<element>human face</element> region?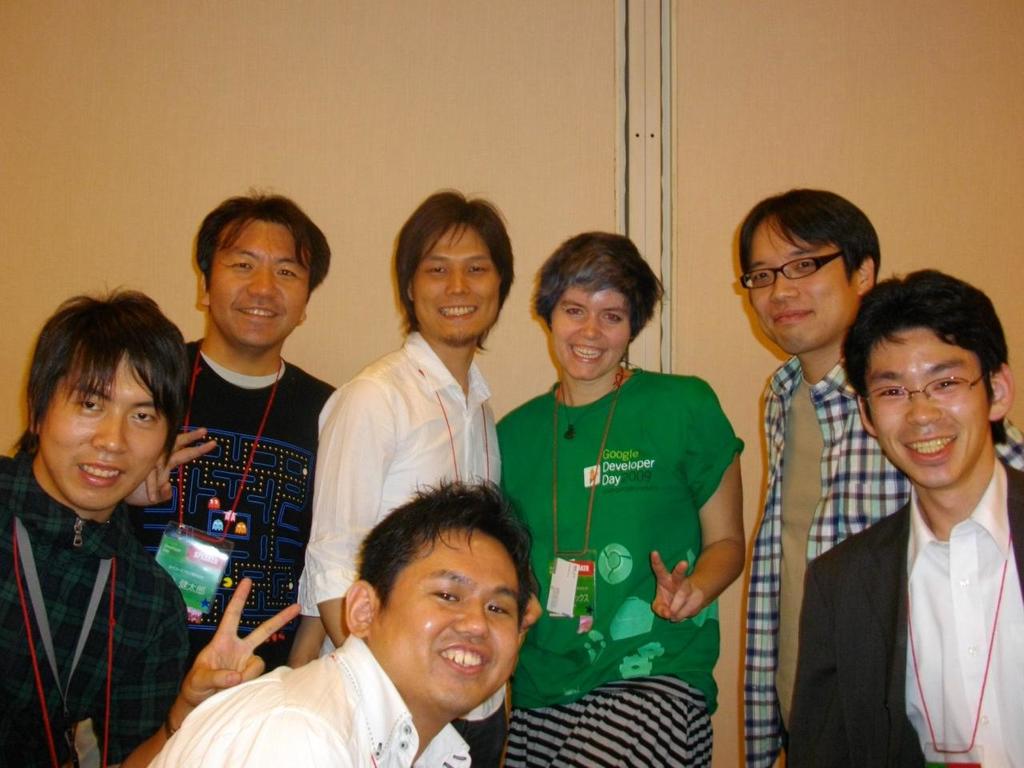
locate(38, 346, 176, 510)
